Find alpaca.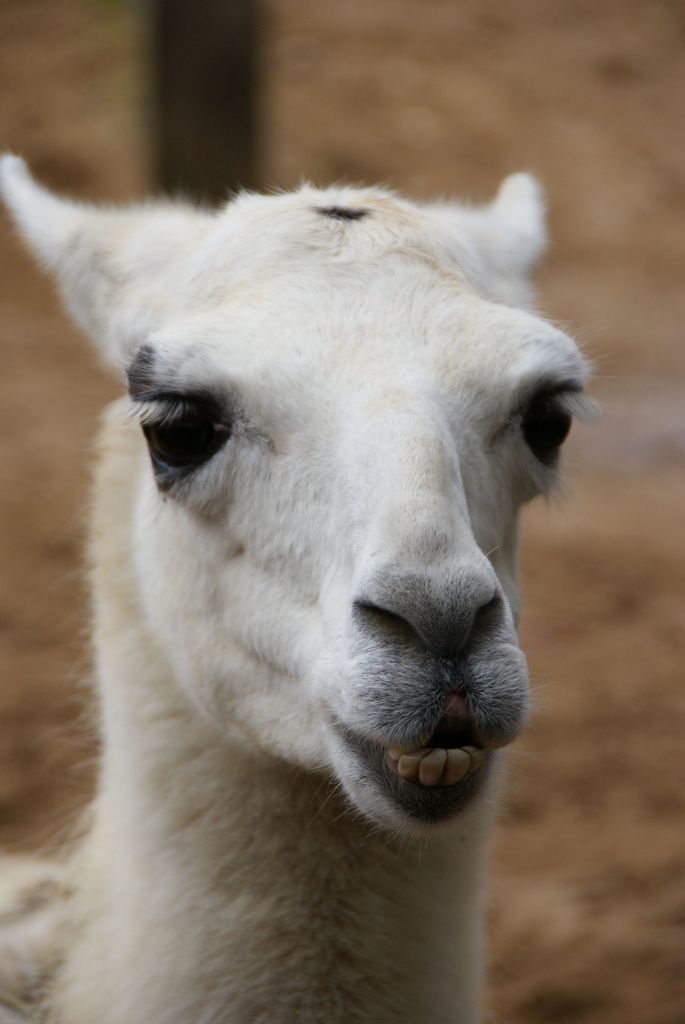
bbox=[0, 140, 617, 1023].
